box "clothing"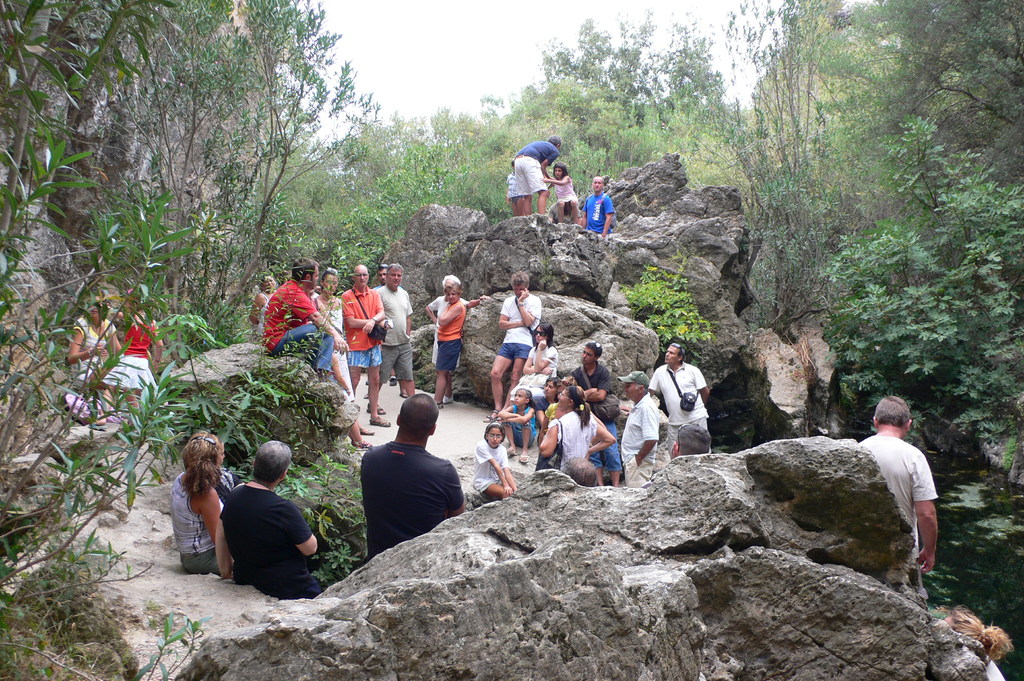
bbox=(166, 470, 229, 576)
